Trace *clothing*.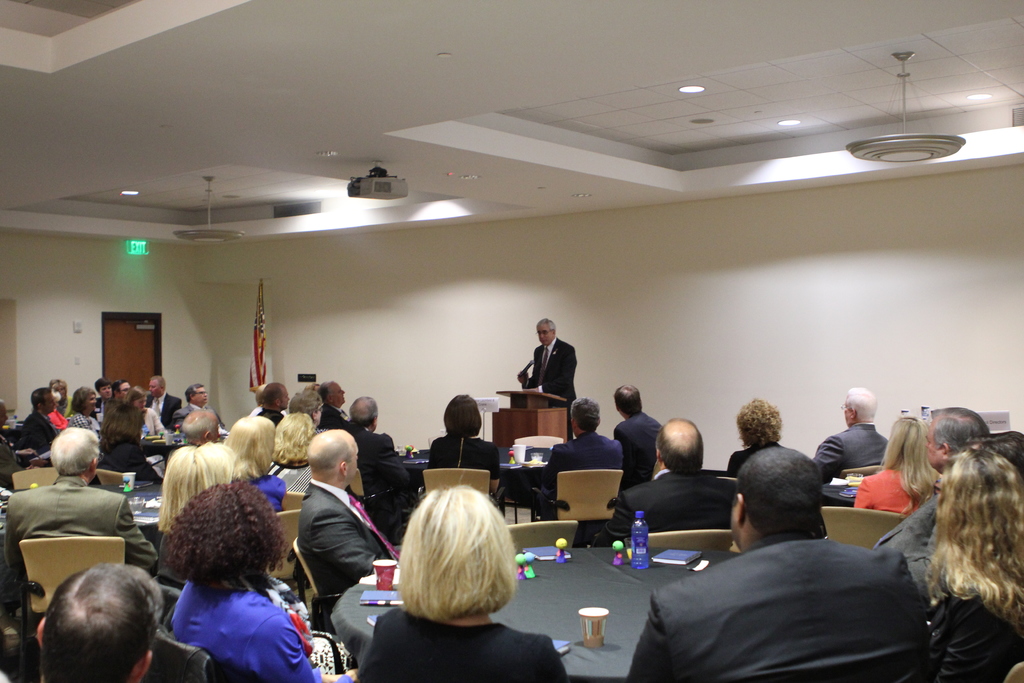
Traced to [left=295, top=477, right=401, bottom=589].
